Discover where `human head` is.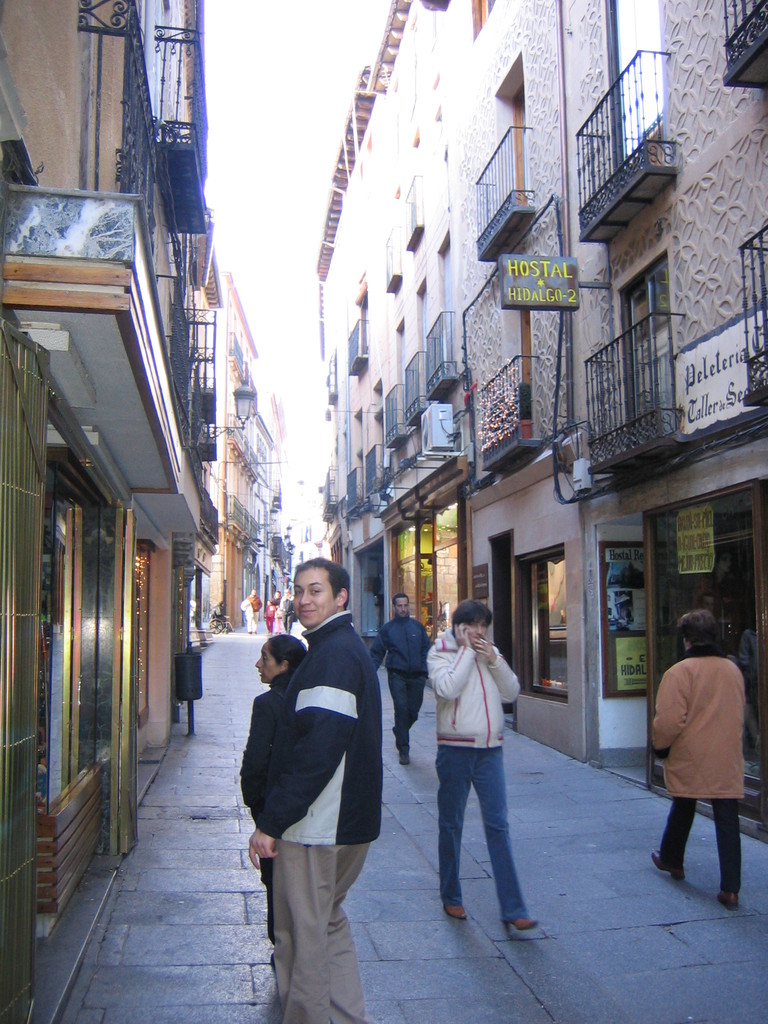
Discovered at Rect(450, 597, 497, 650).
